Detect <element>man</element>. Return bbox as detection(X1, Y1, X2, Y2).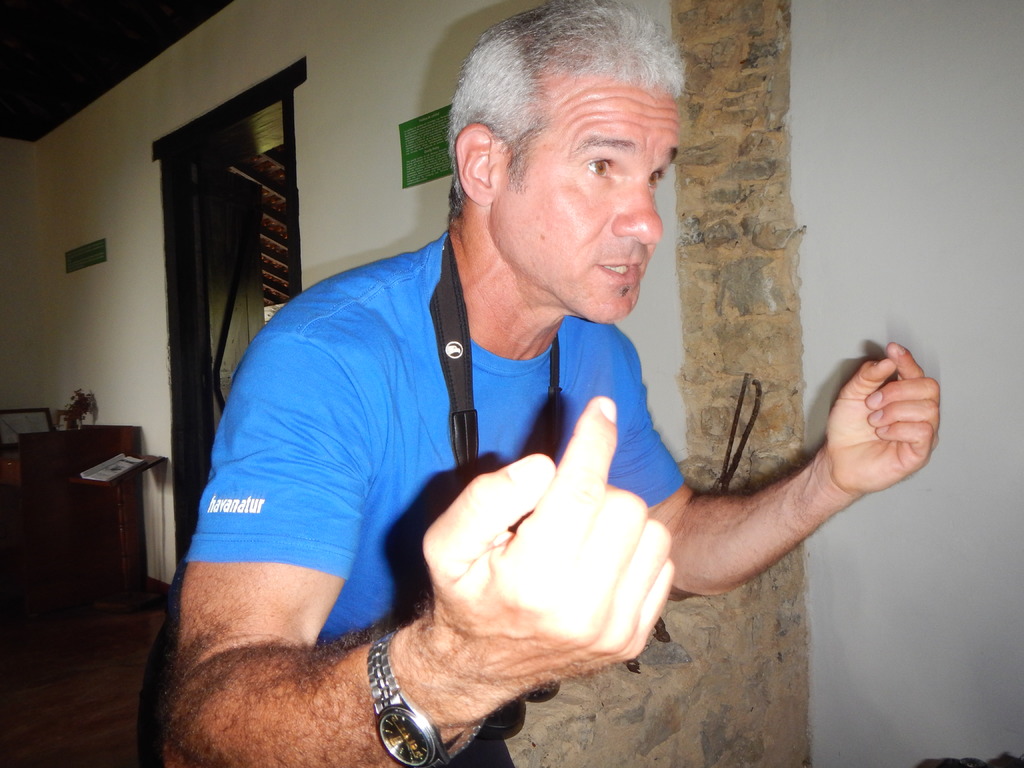
detection(135, 0, 940, 767).
